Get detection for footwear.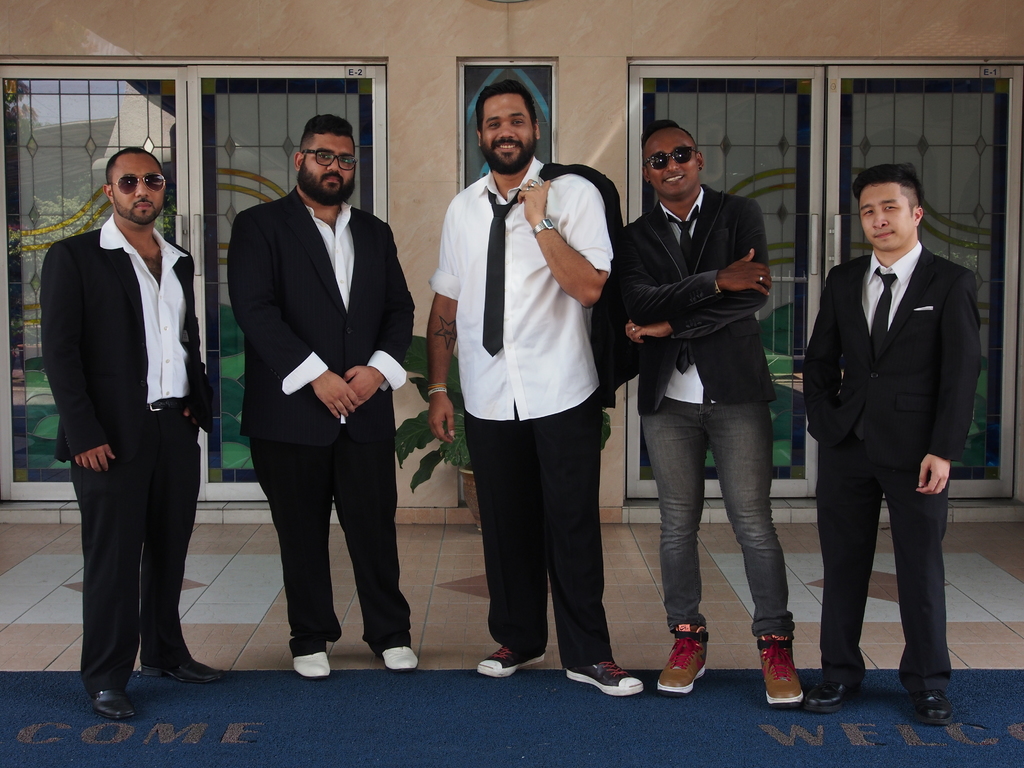
Detection: (477, 644, 547, 679).
